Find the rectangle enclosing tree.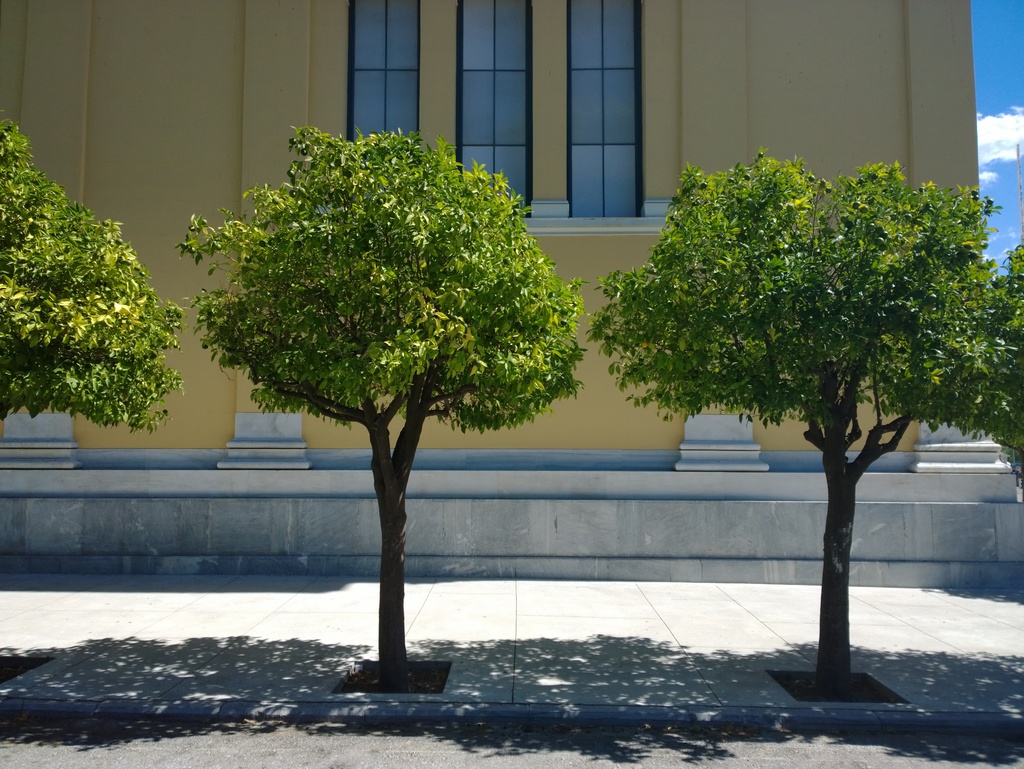
box=[0, 122, 186, 448].
